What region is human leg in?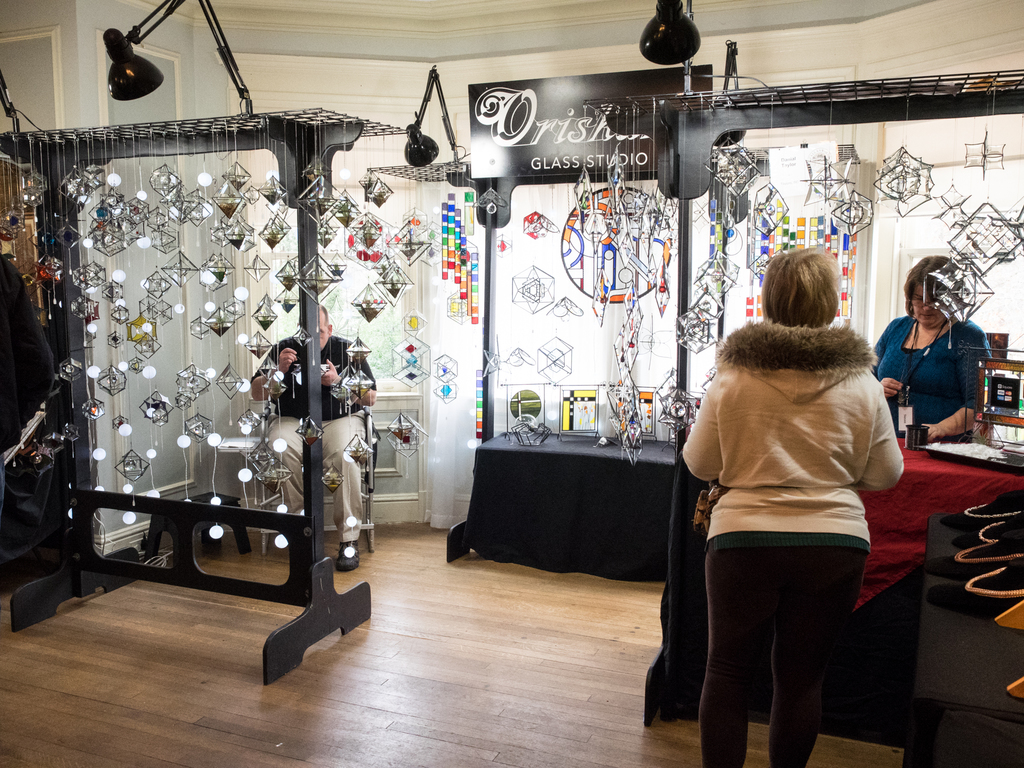
crop(328, 417, 356, 577).
